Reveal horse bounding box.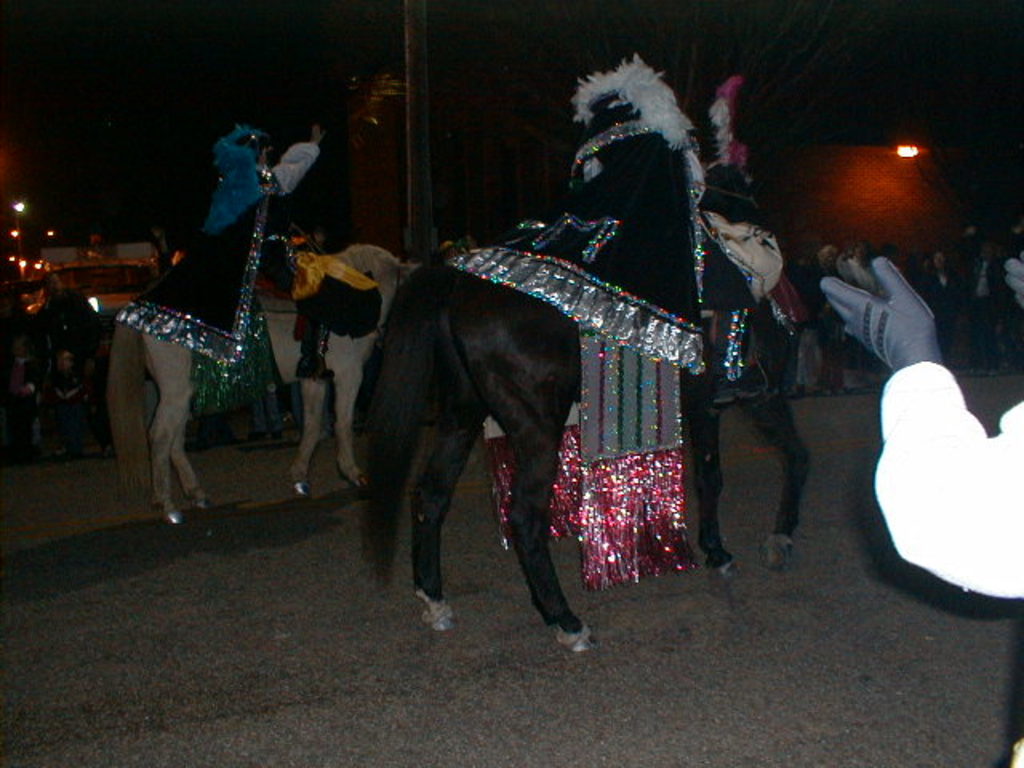
Revealed: locate(362, 88, 741, 653).
